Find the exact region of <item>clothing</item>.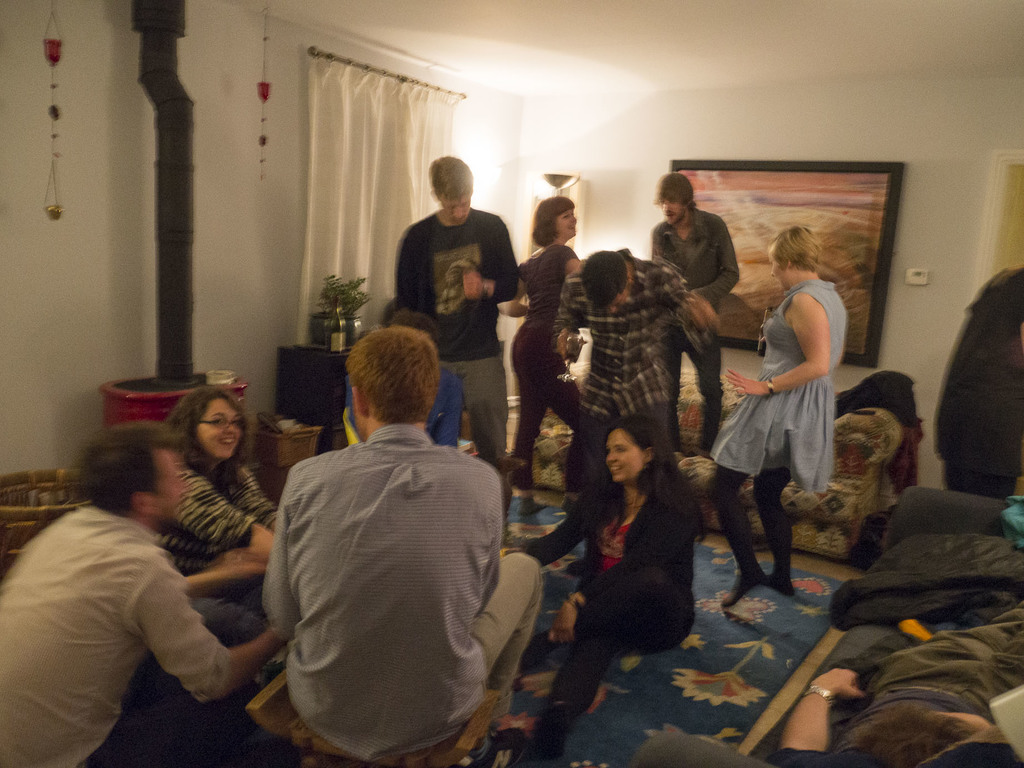
Exact region: <box>891,417,925,494</box>.
